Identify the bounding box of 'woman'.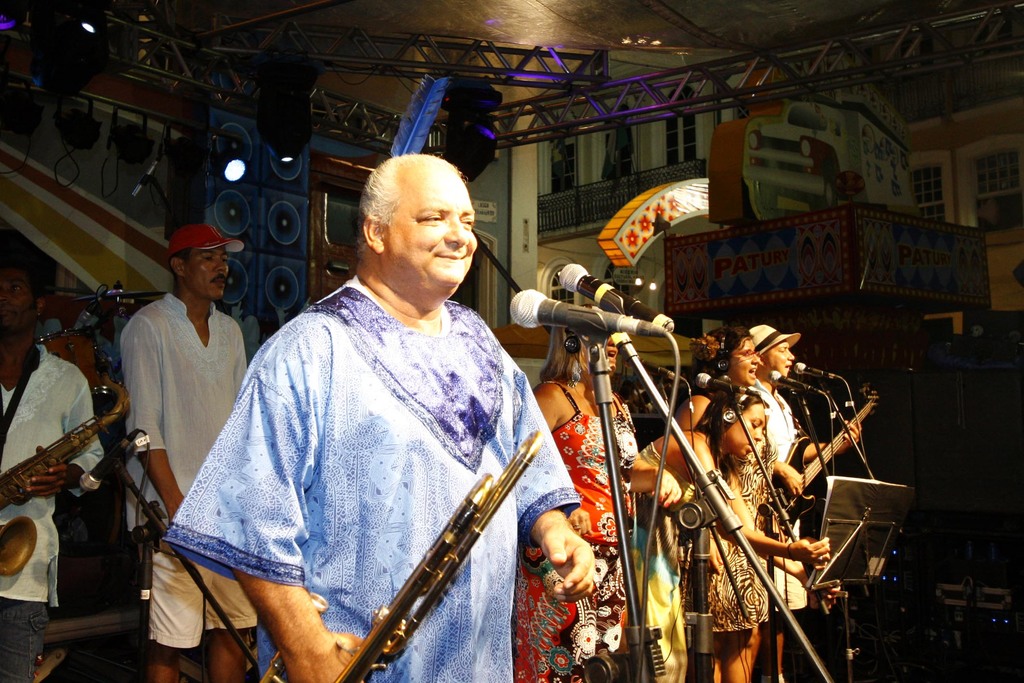
left=634, top=383, right=835, bottom=682.
